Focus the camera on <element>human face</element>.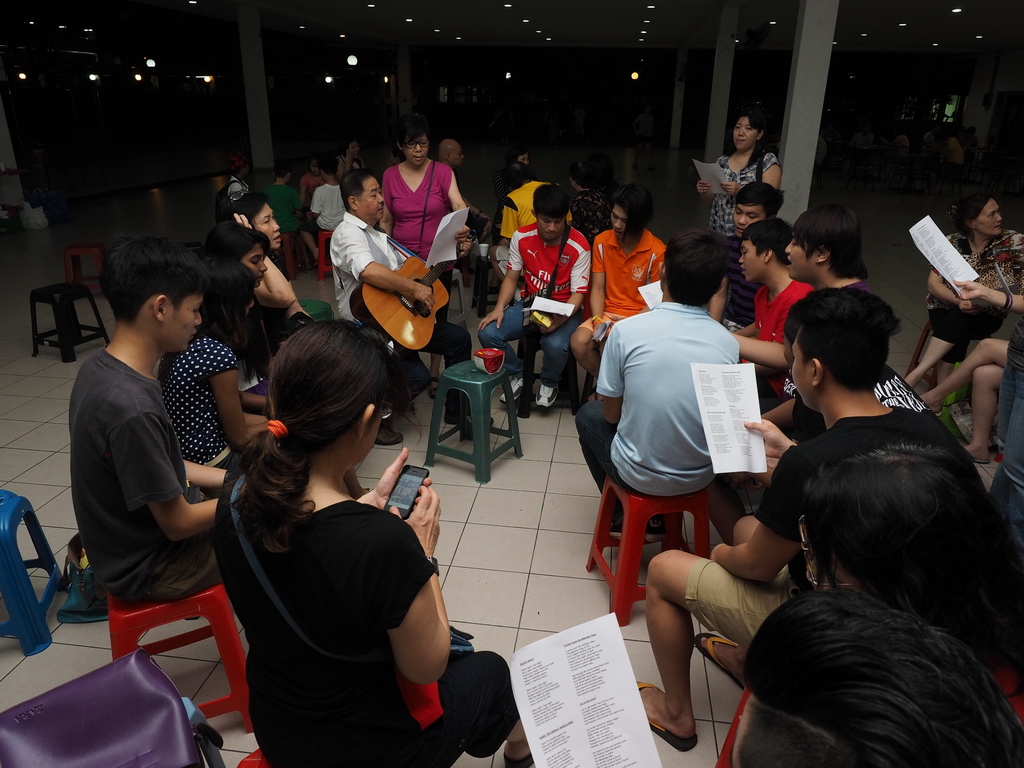
Focus region: <box>734,239,765,285</box>.
